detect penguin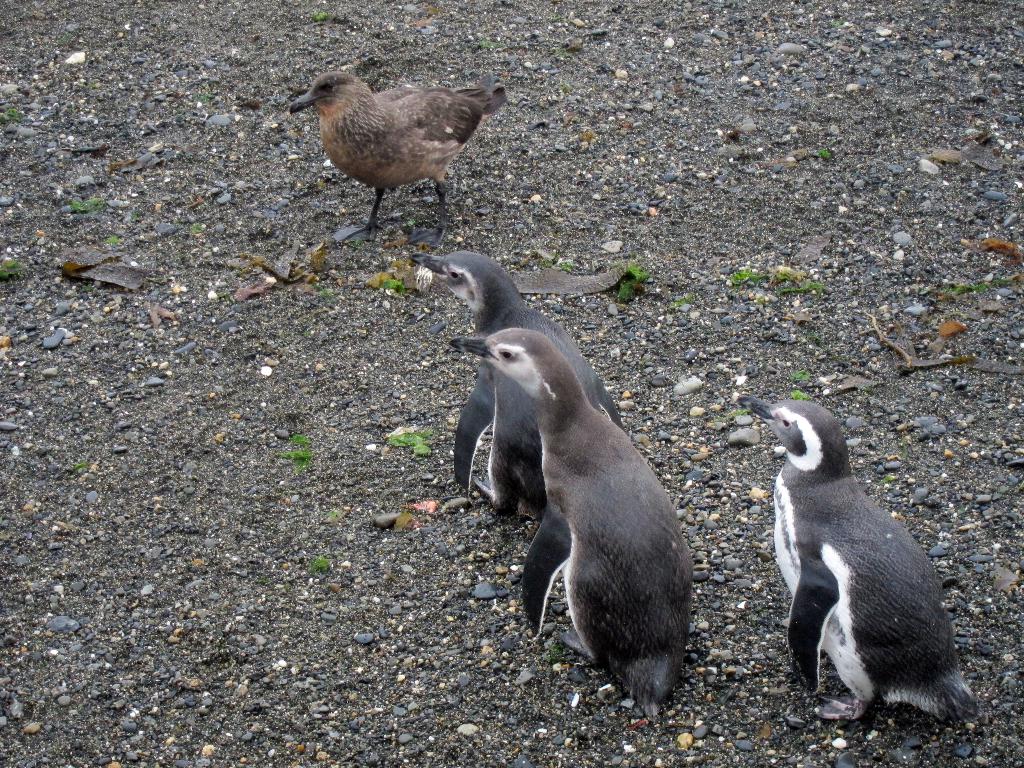
748 398 982 749
